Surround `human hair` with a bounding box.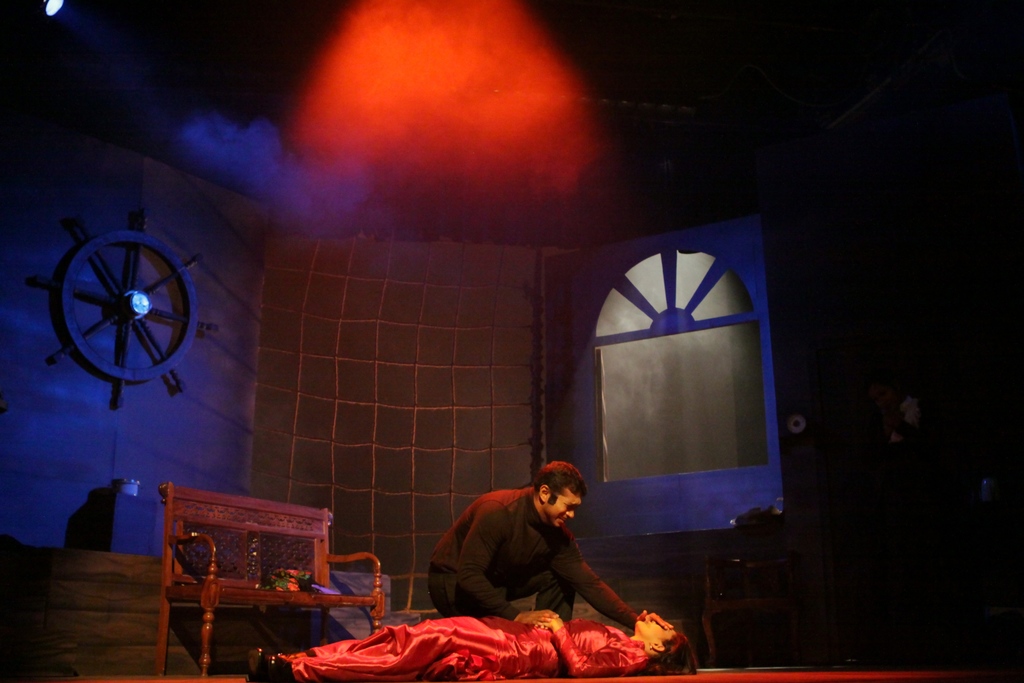
detection(532, 457, 588, 498).
